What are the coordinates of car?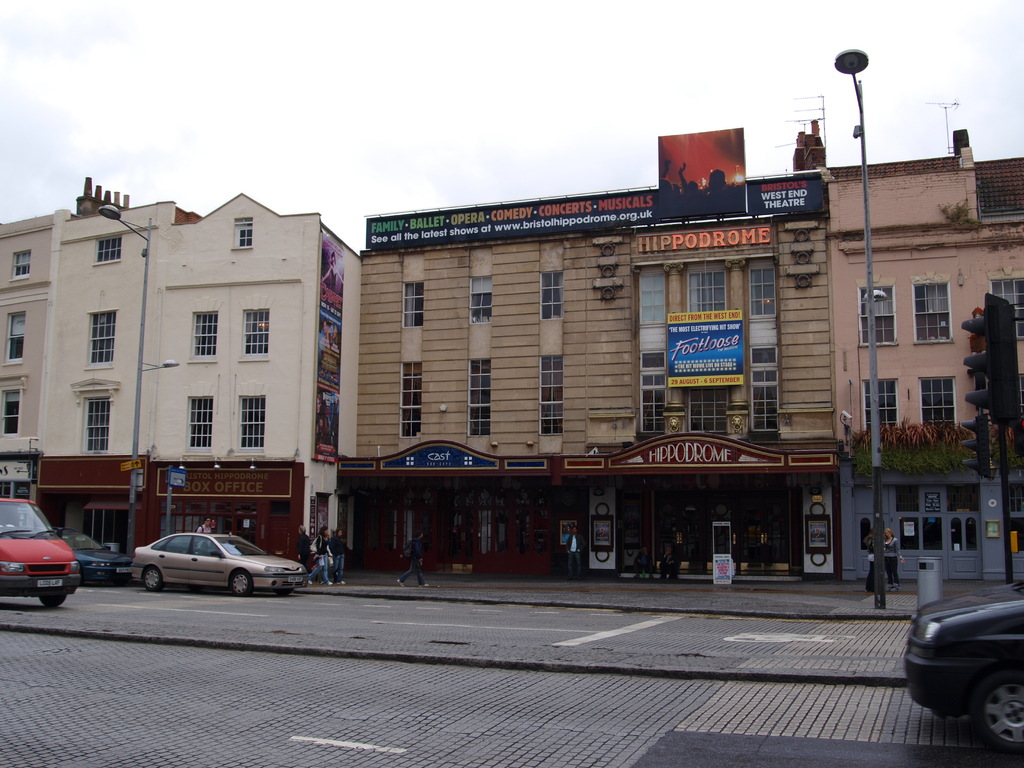
<region>129, 532, 308, 598</region>.
